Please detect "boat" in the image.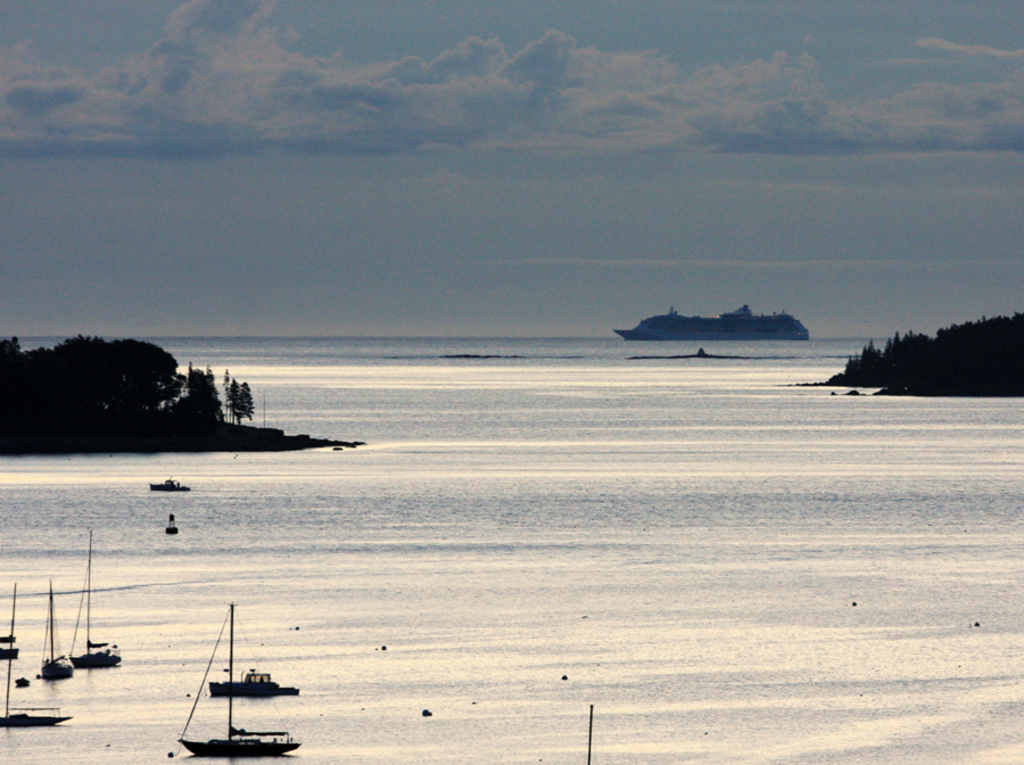
detection(73, 529, 113, 663).
